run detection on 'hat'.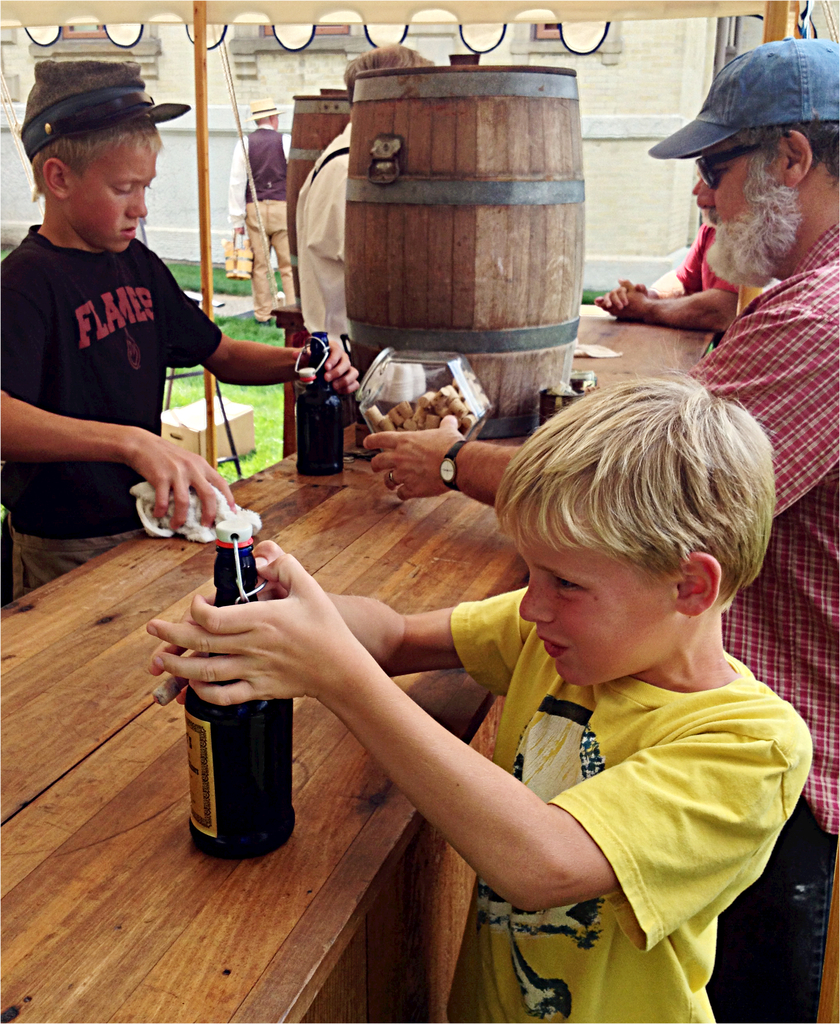
Result: rect(19, 56, 193, 158).
